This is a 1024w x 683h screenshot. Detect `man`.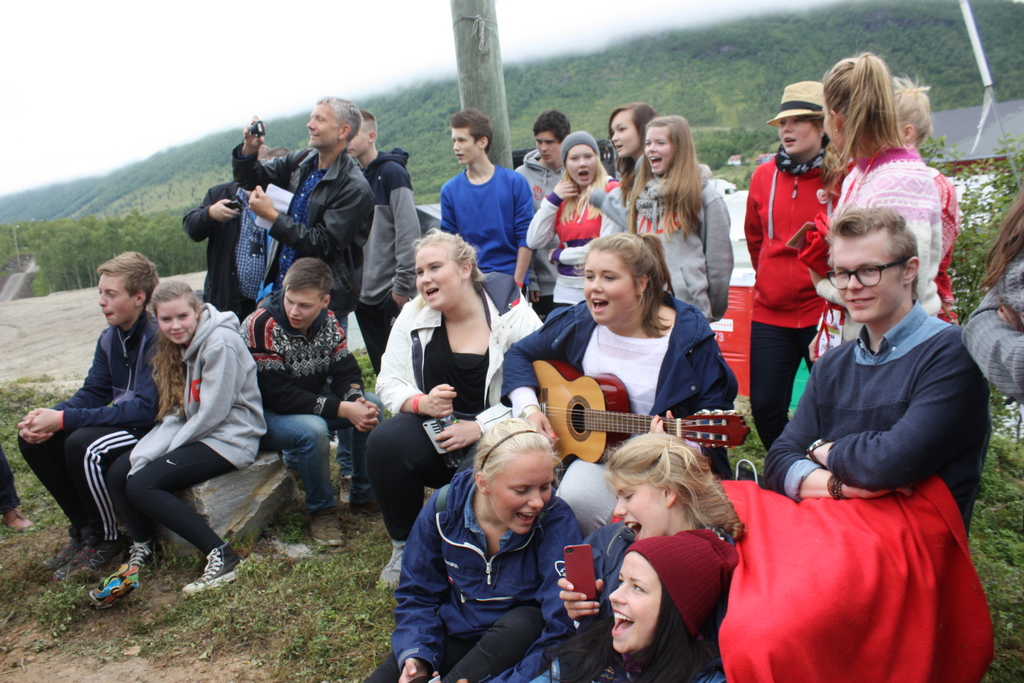
detection(185, 145, 291, 317).
